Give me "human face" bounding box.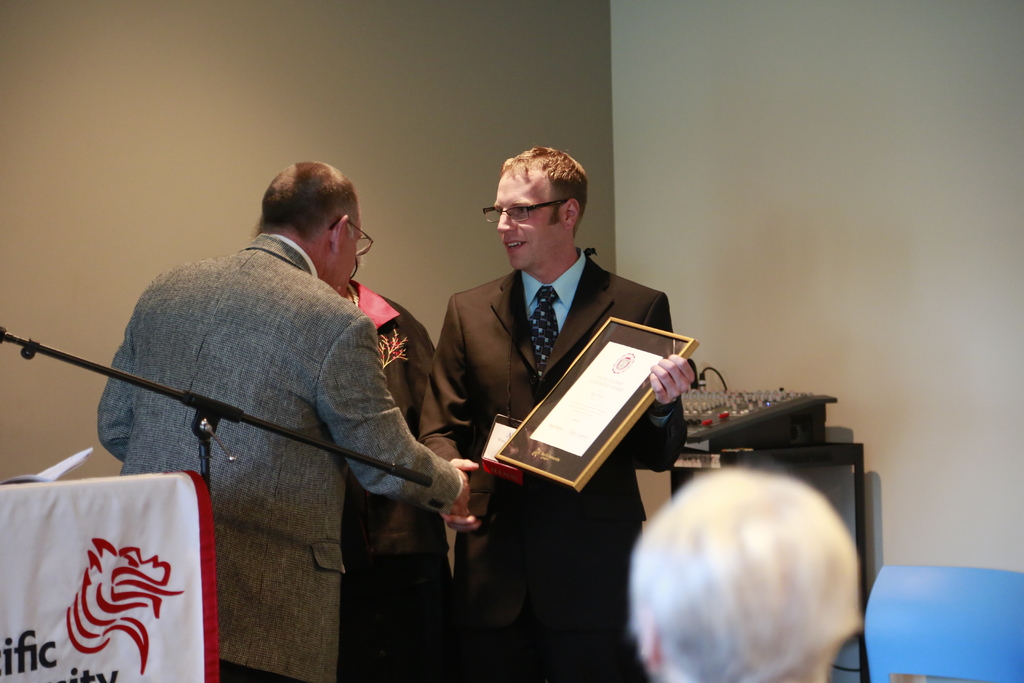
(344,203,360,286).
